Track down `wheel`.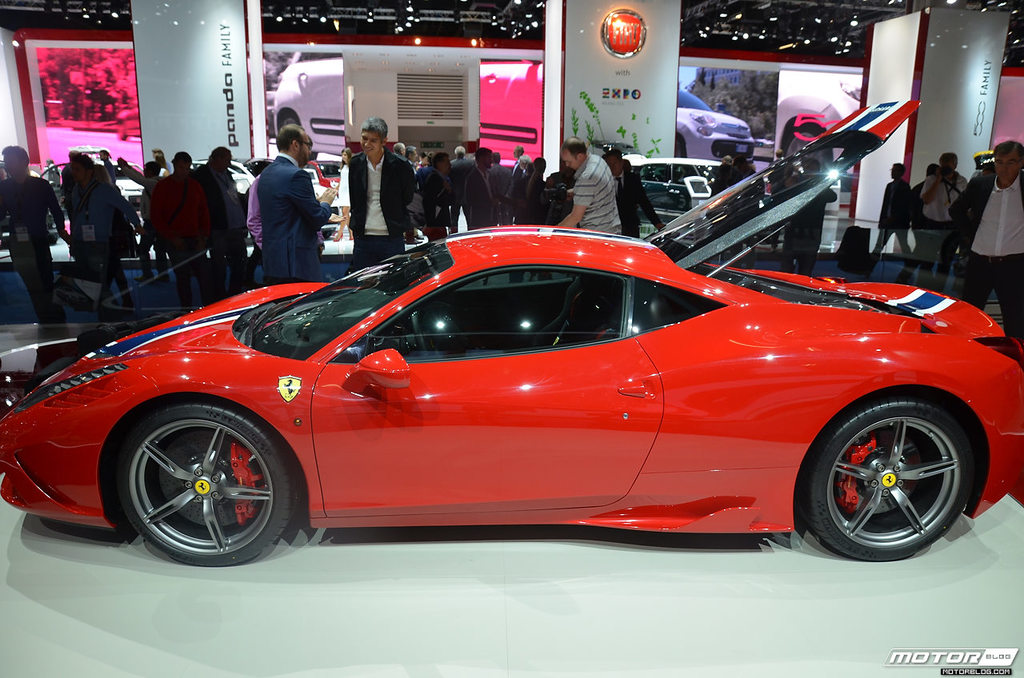
Tracked to box=[805, 397, 974, 564].
